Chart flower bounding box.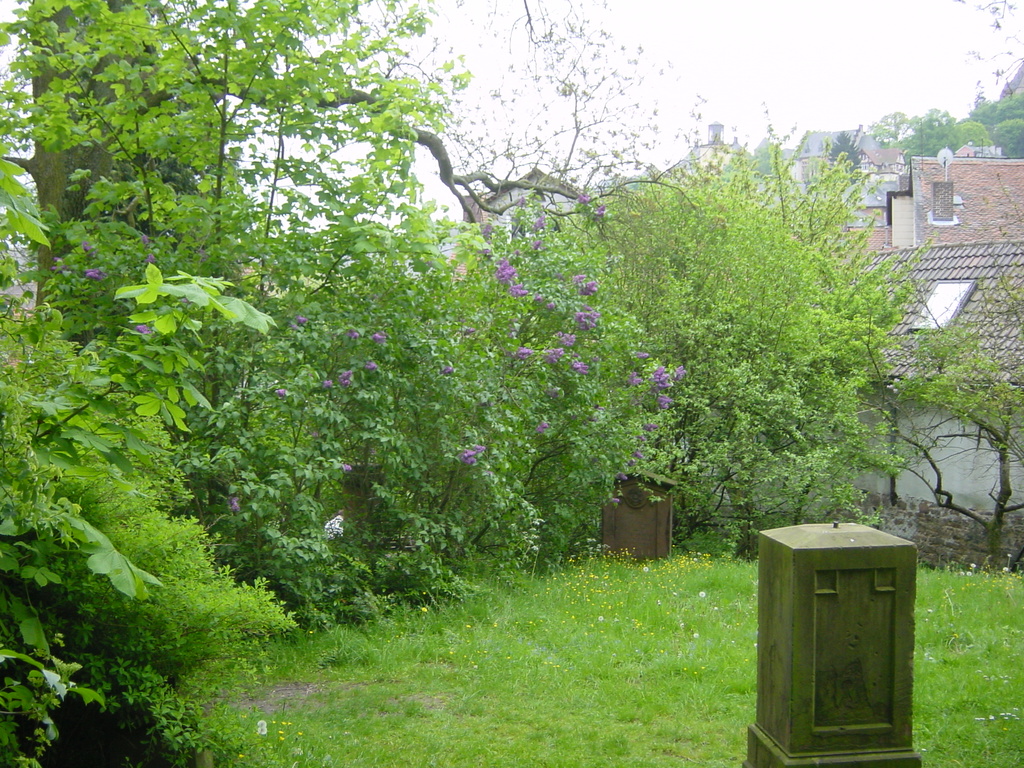
Charted: 516, 199, 525, 206.
